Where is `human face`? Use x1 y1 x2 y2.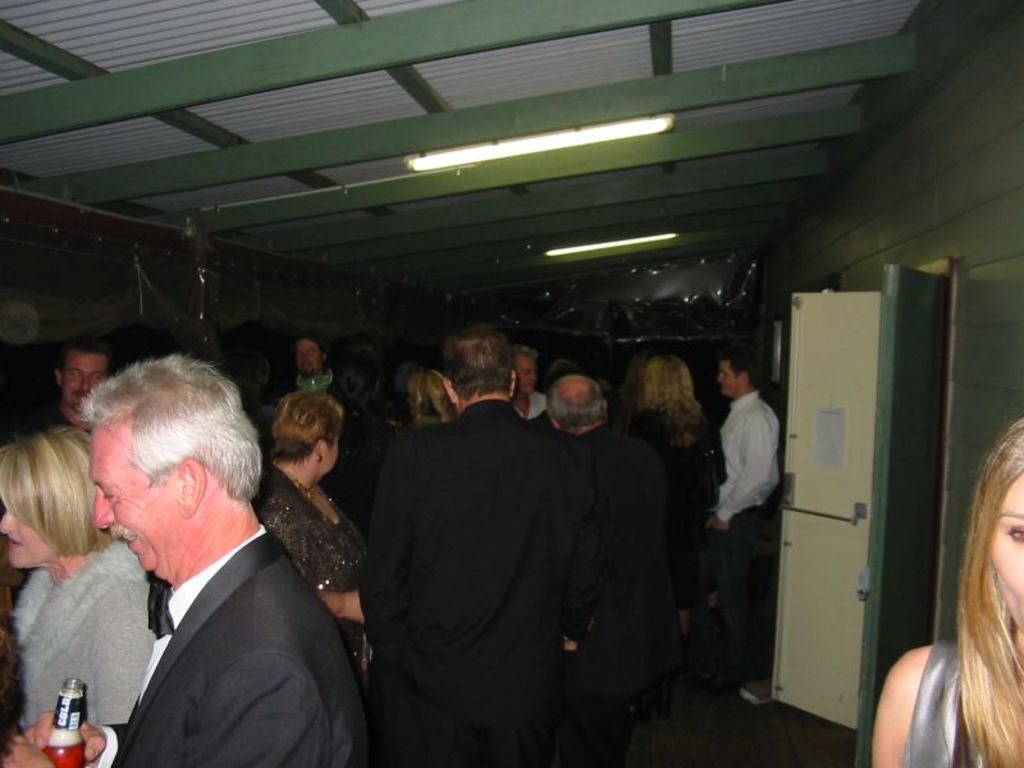
90 421 177 575.
